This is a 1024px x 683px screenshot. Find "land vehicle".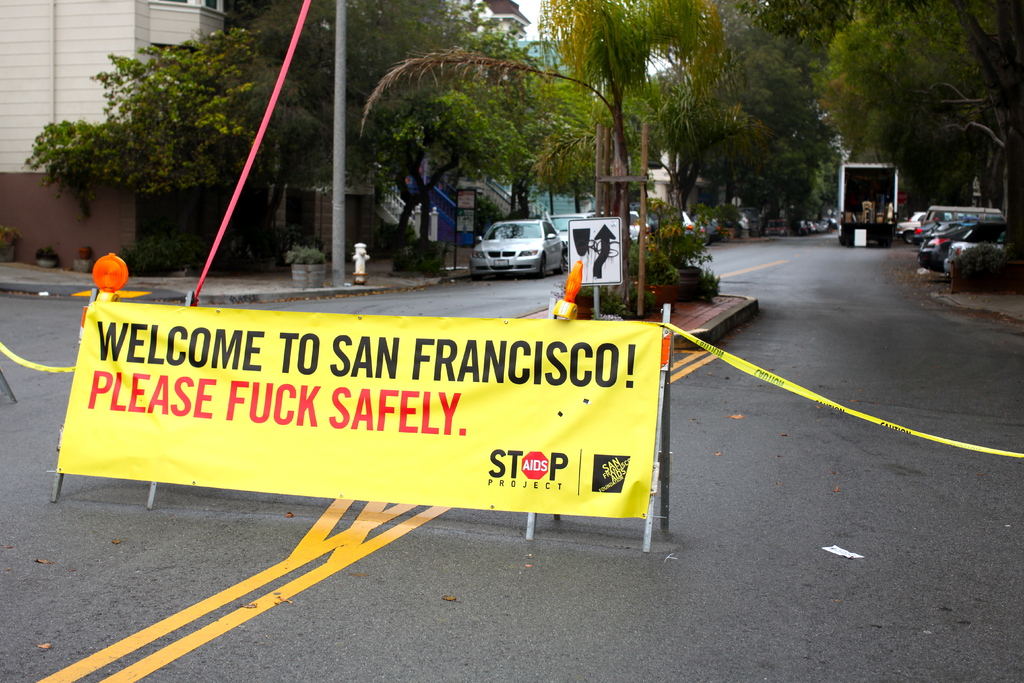
Bounding box: <bbox>802, 209, 837, 233</bbox>.
